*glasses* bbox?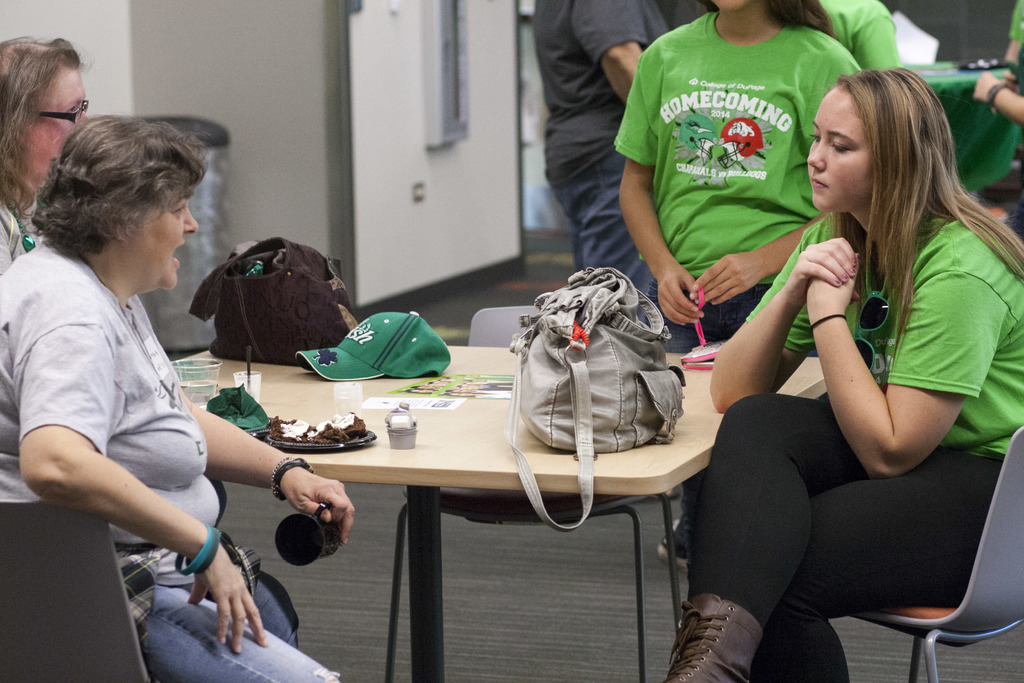
bbox=(34, 98, 89, 124)
